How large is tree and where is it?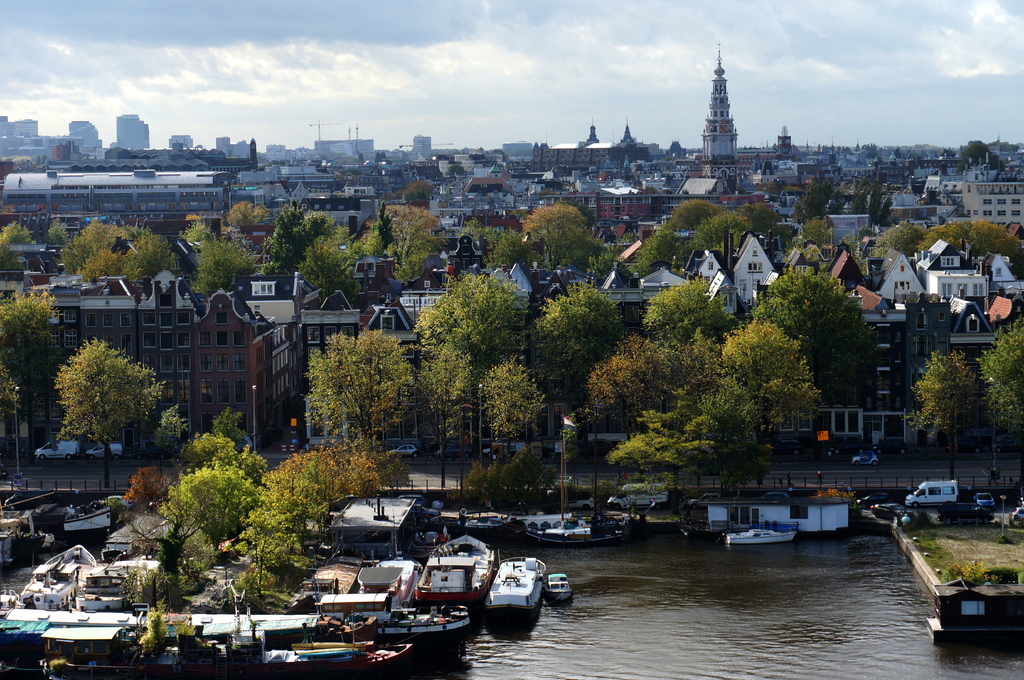
Bounding box: bbox=[735, 184, 748, 199].
